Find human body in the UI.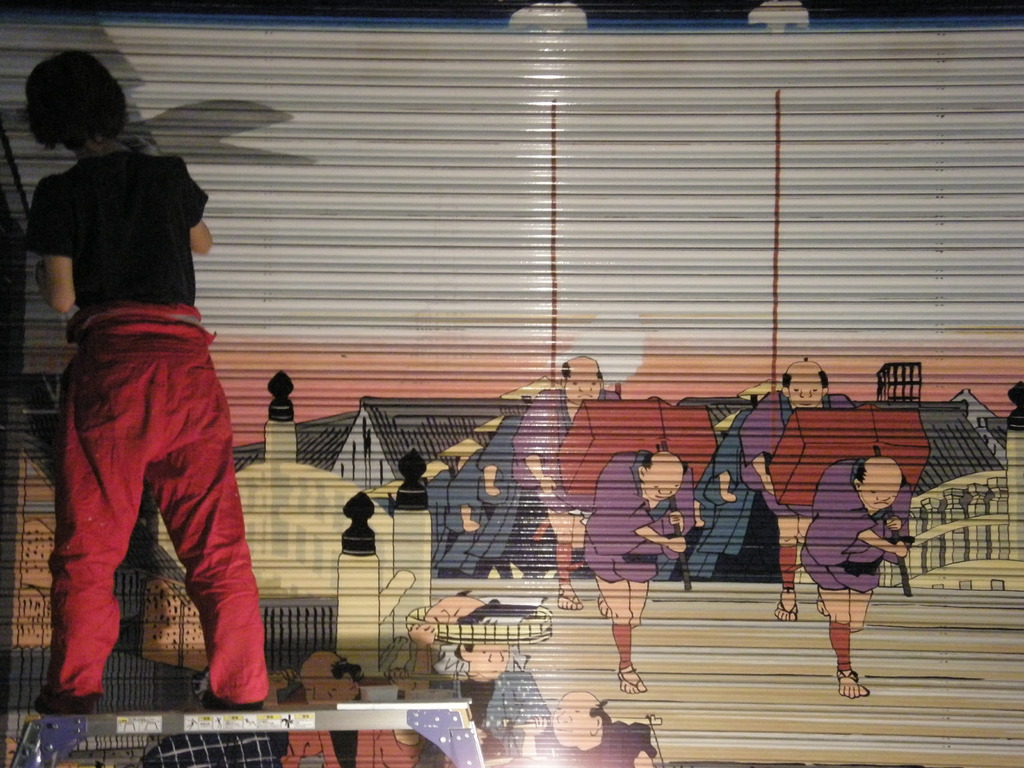
UI element at 684, 416, 753, 572.
